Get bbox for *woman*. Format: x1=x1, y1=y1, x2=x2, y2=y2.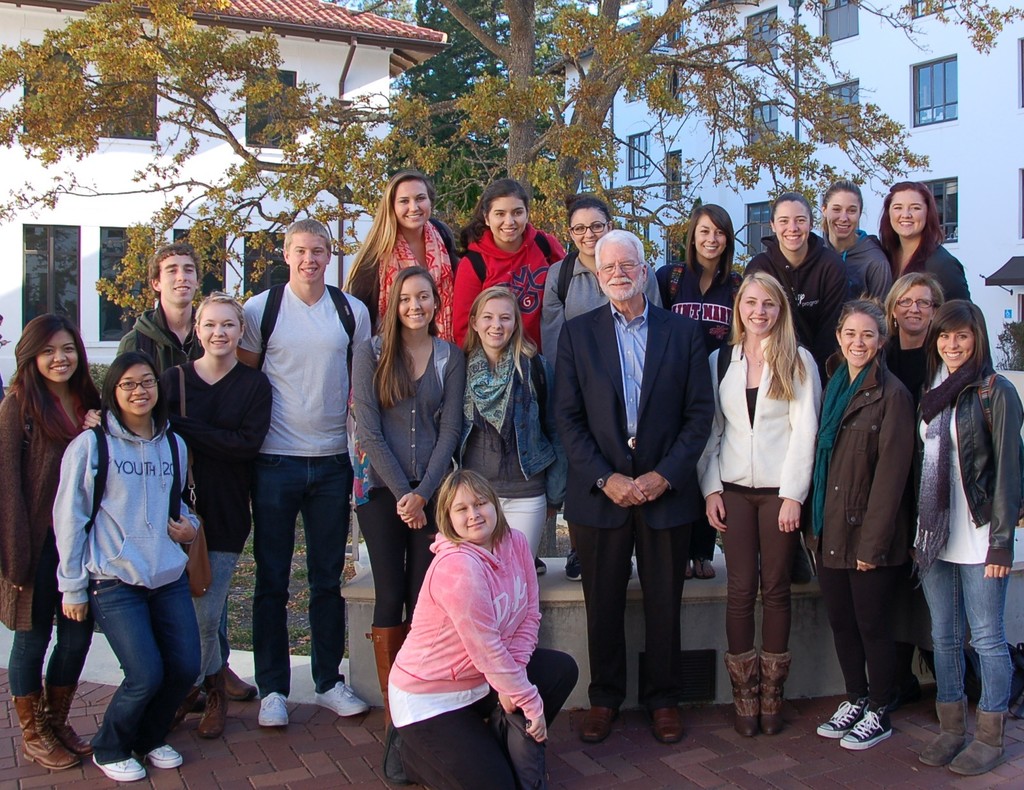
x1=351, y1=261, x2=466, y2=730.
